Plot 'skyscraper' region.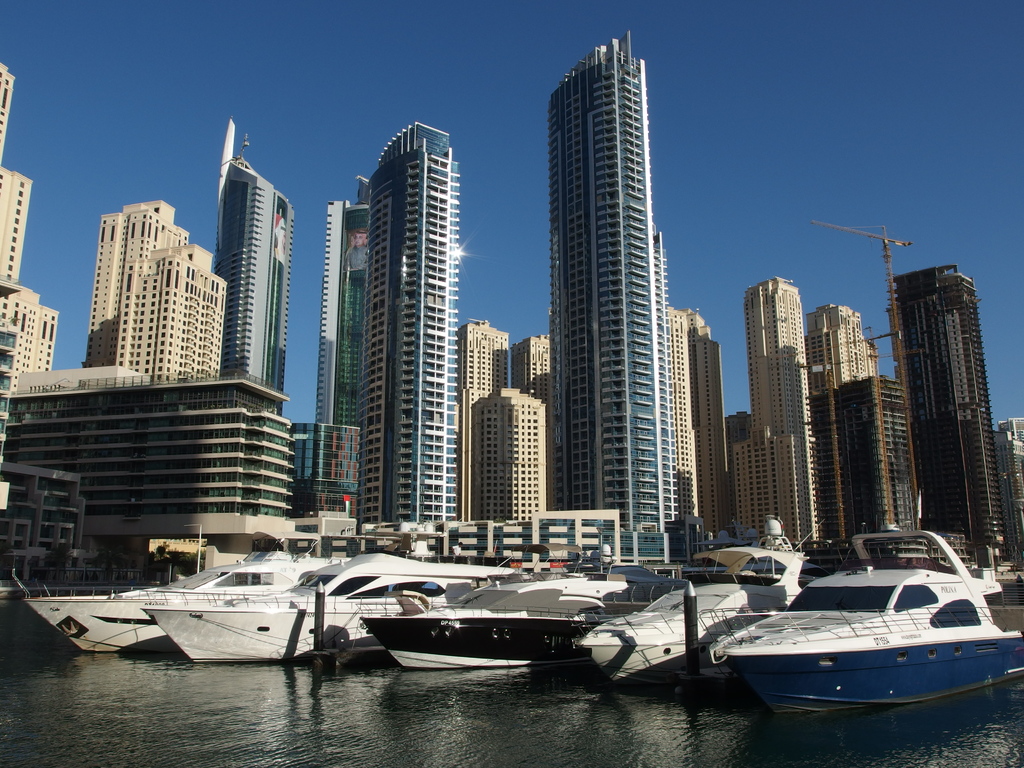
Plotted at 210,119,301,413.
